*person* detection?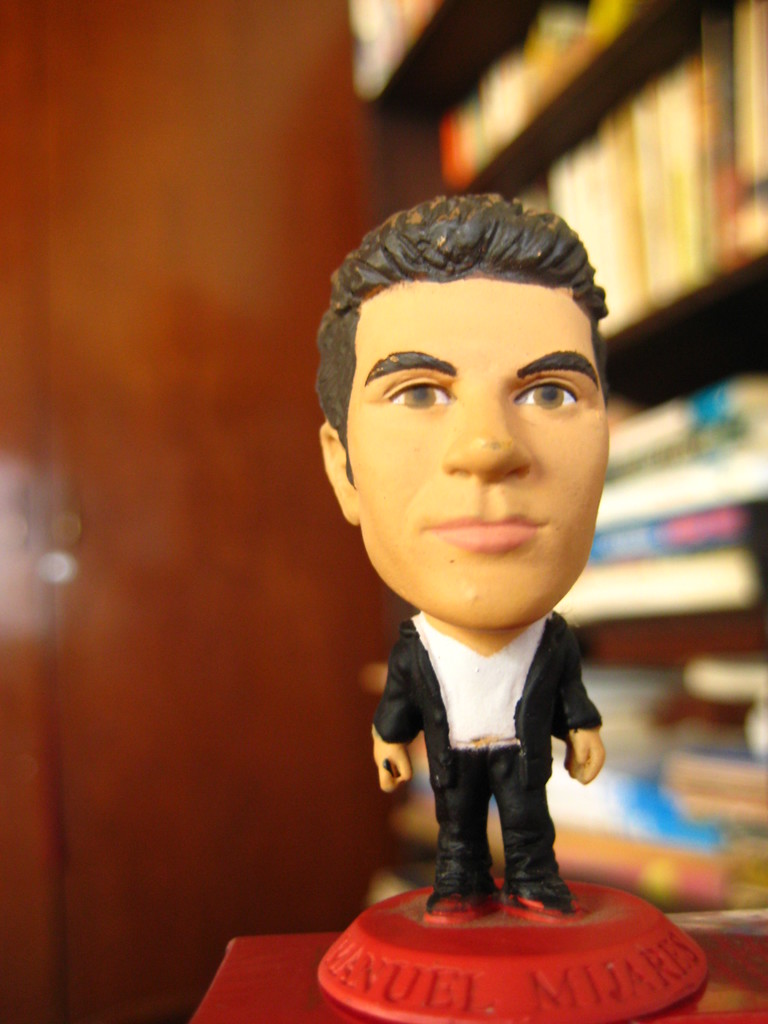
box(244, 179, 663, 938)
